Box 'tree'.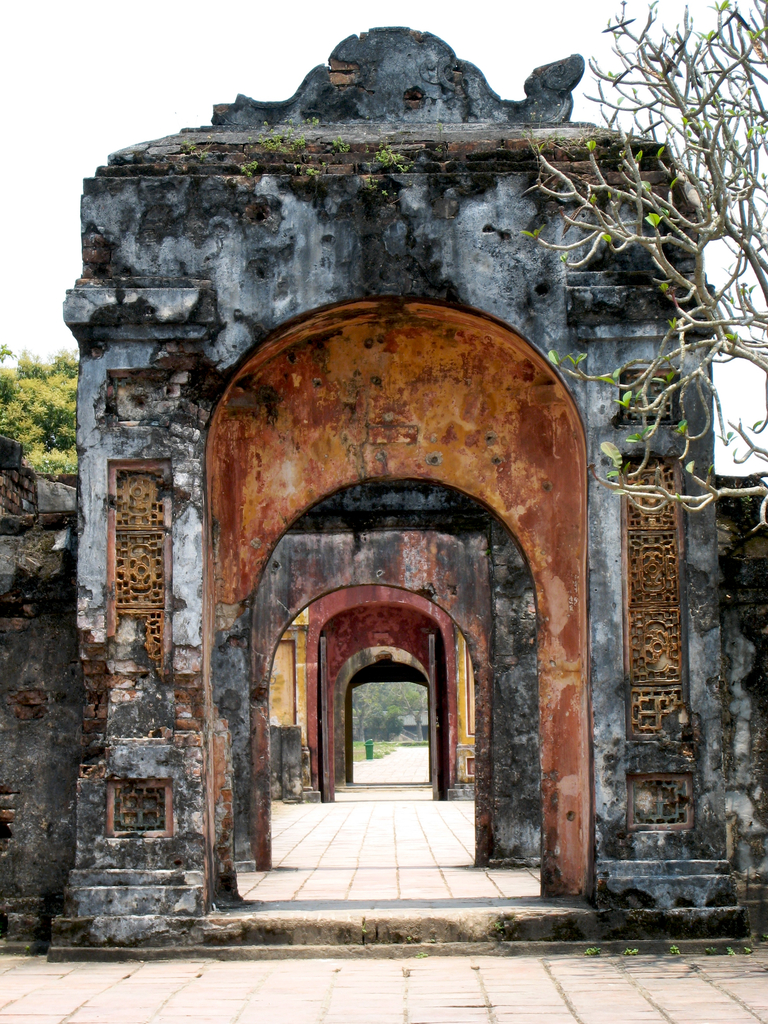
0:340:79:481.
